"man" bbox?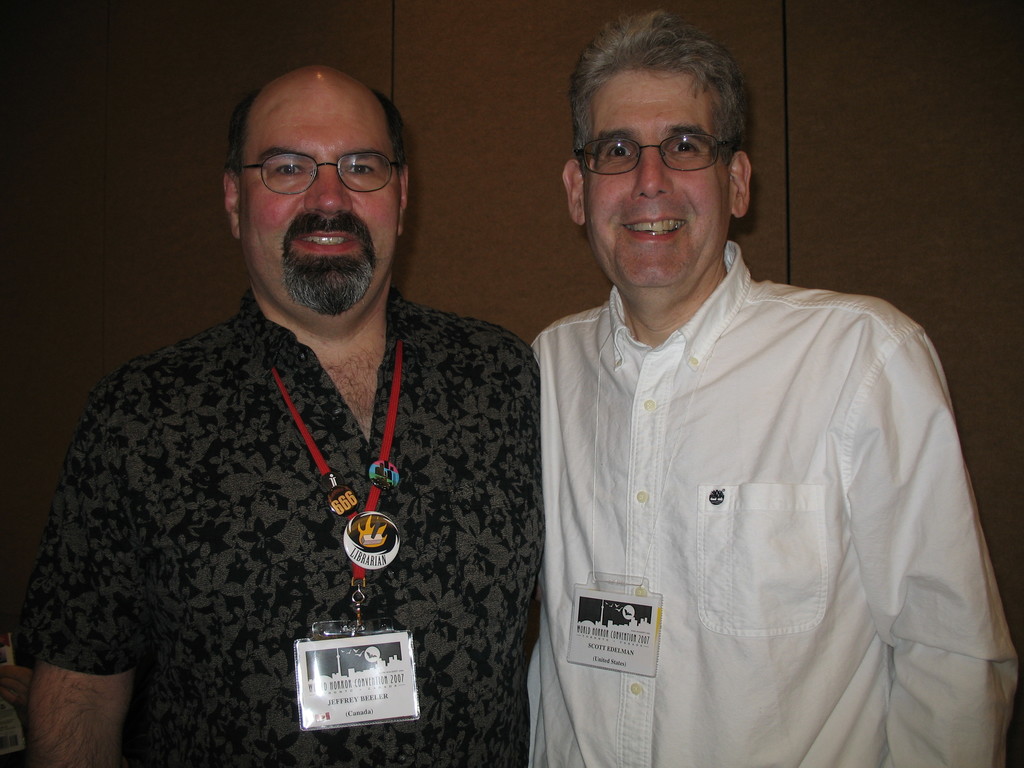
bbox=(19, 63, 540, 767)
